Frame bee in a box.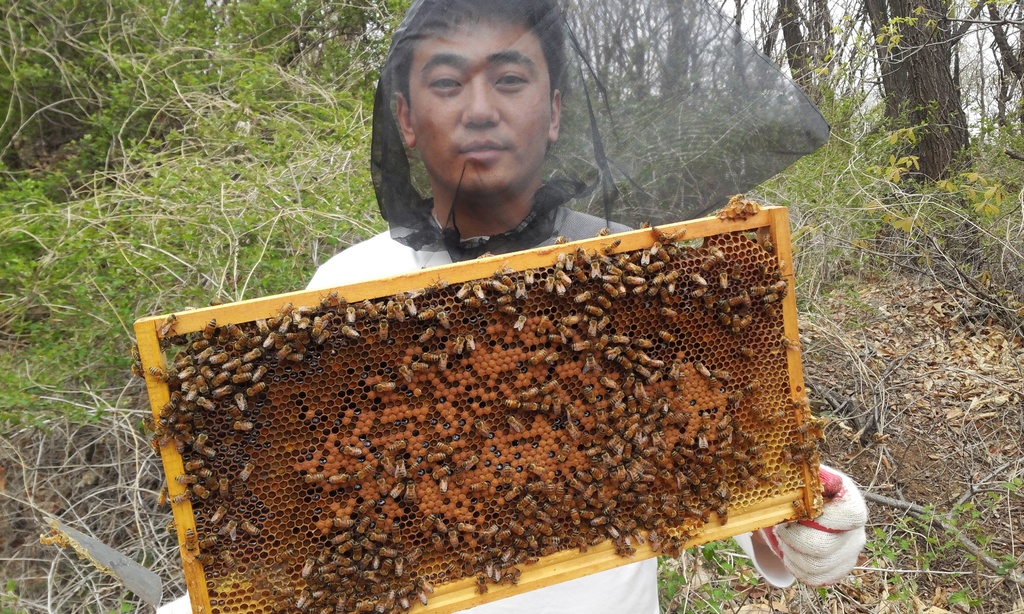
(204, 468, 220, 496).
